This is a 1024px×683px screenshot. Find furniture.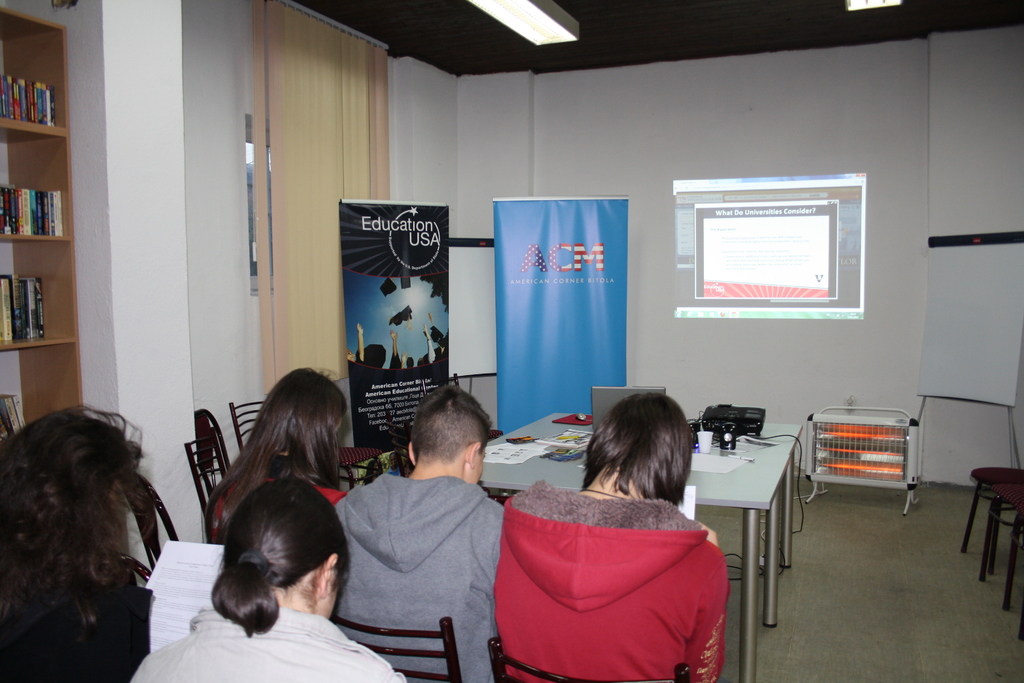
Bounding box: Rect(193, 407, 237, 494).
